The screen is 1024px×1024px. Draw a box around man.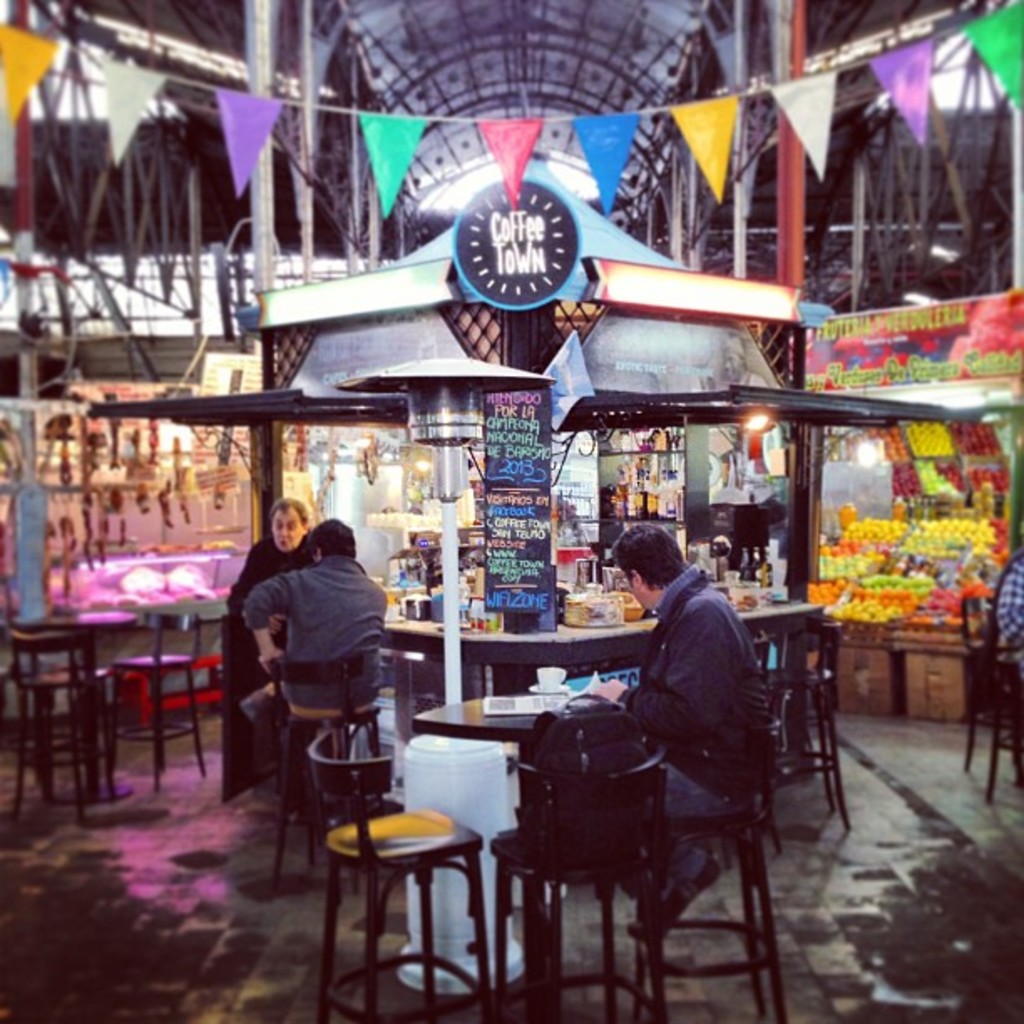
bbox=(584, 520, 776, 935).
